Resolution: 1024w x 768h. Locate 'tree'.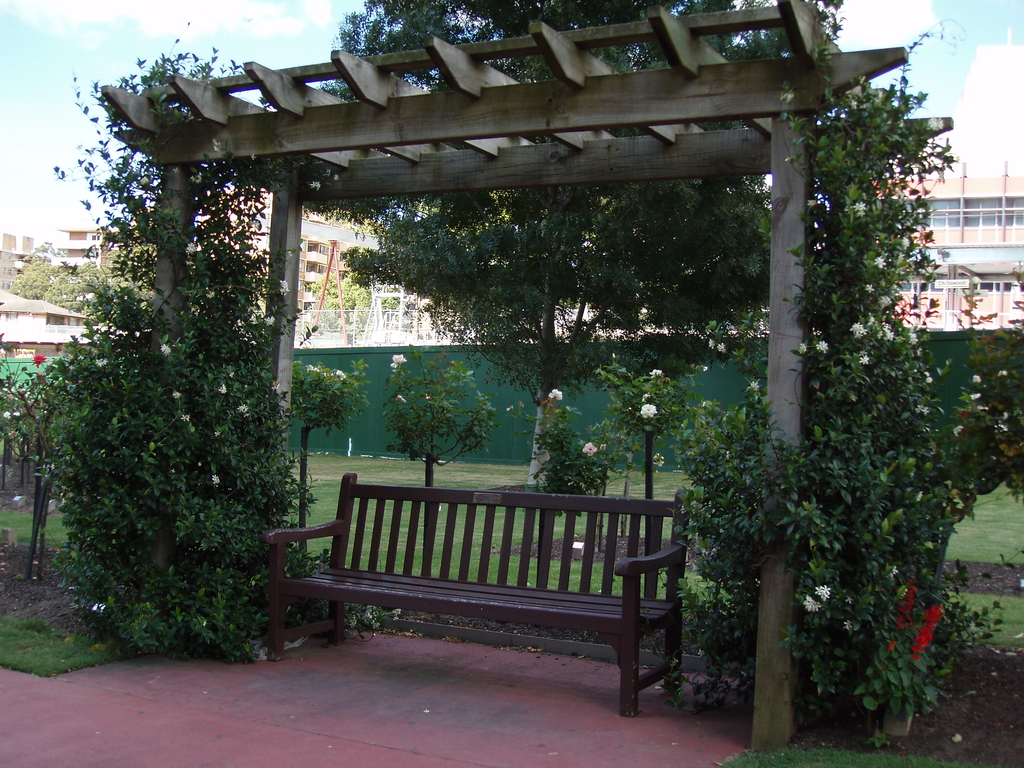
{"left": 310, "top": 264, "right": 379, "bottom": 335}.
